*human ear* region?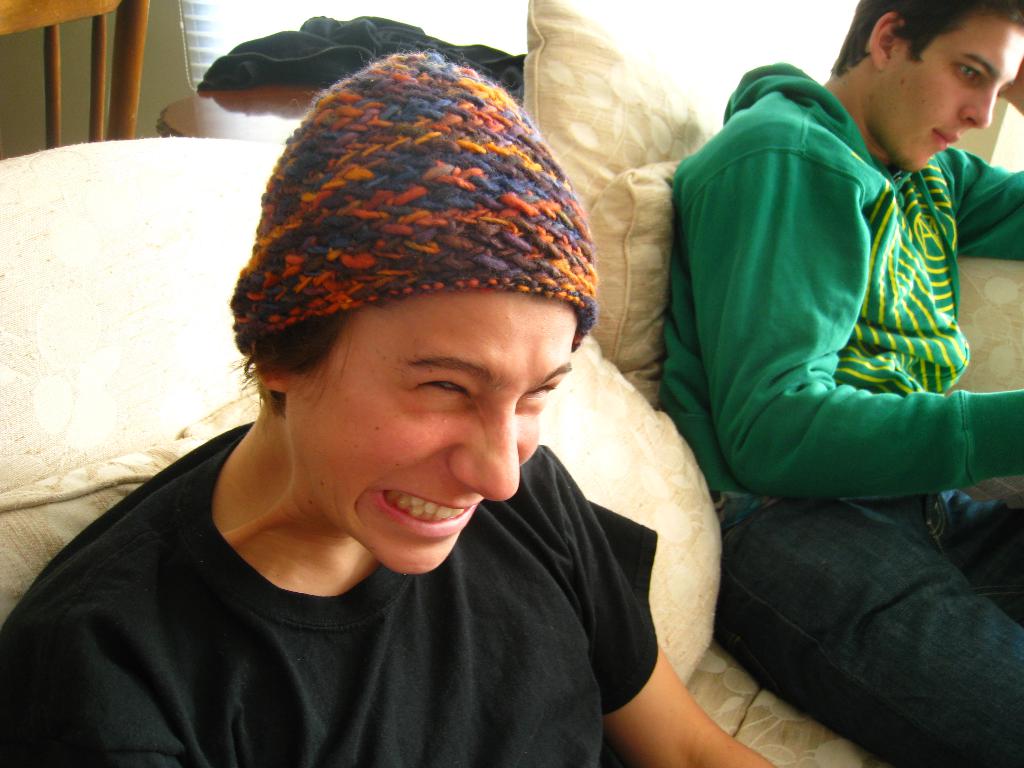
bbox=[870, 11, 905, 73]
